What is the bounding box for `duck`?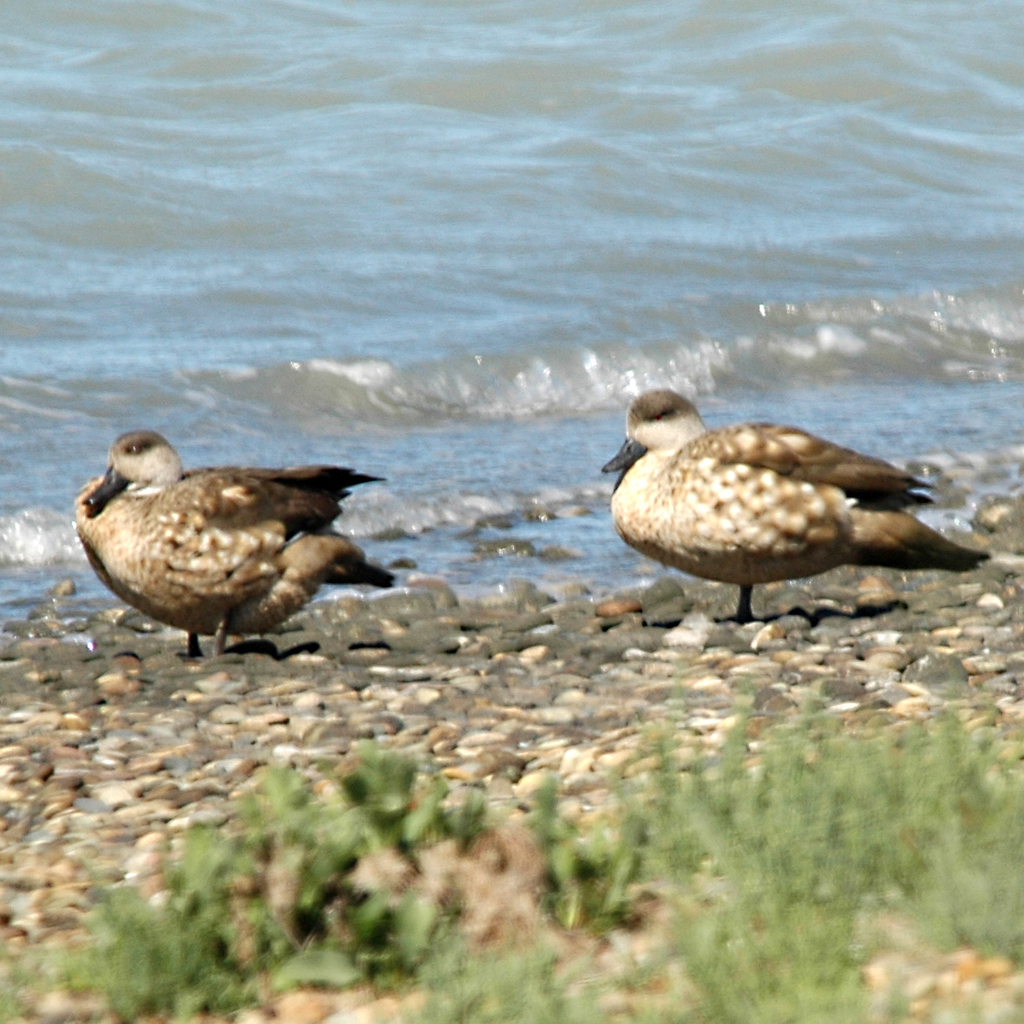
rect(58, 412, 429, 654).
